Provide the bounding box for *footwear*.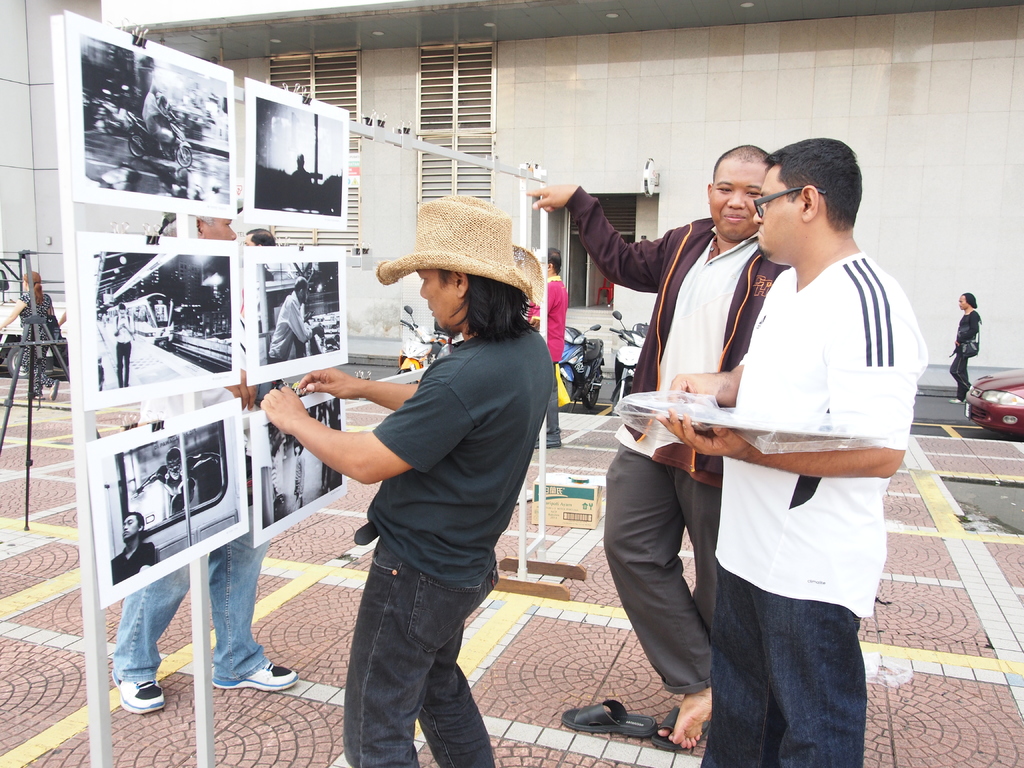
bbox(110, 668, 166, 714).
